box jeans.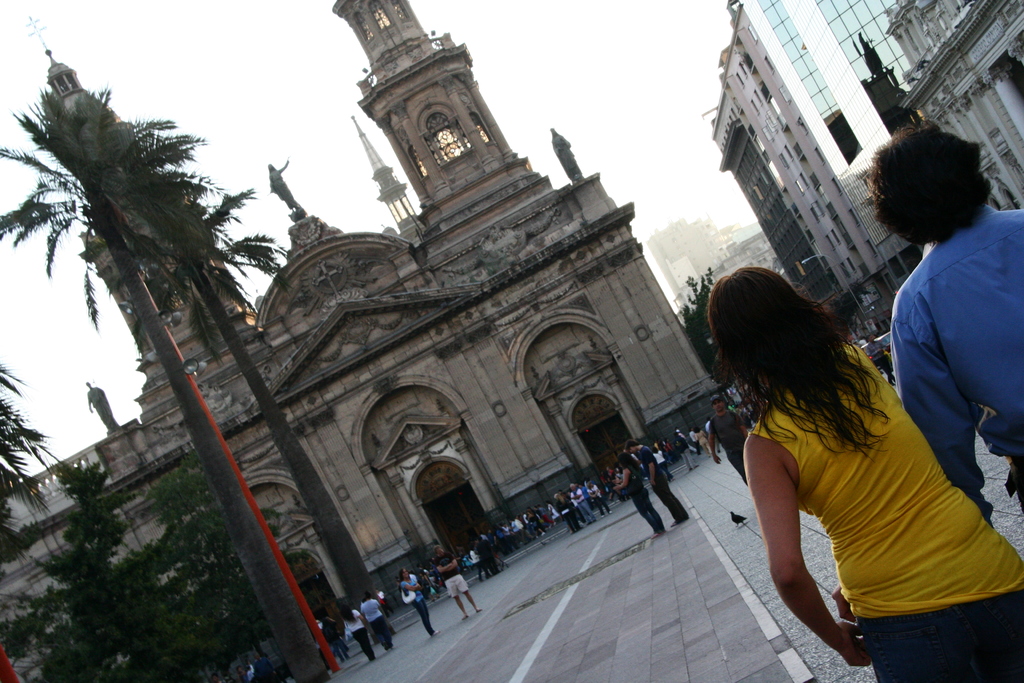
bbox(634, 486, 663, 533).
